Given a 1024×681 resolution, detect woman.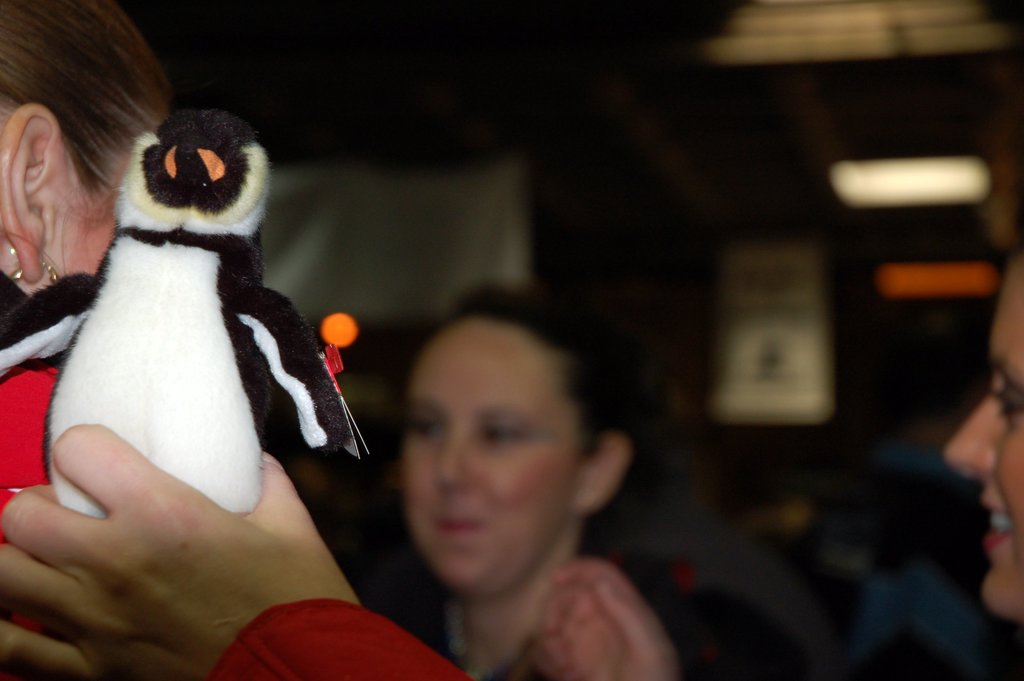
<box>930,198,1023,627</box>.
